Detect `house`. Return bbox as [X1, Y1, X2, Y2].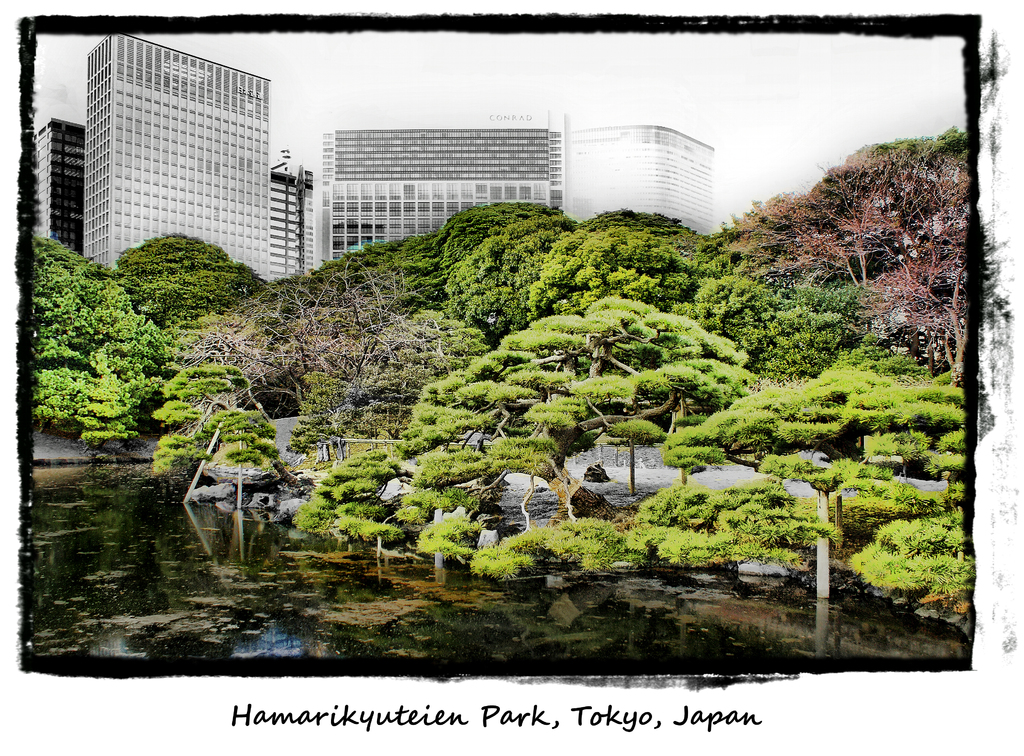
[24, 120, 83, 265].
